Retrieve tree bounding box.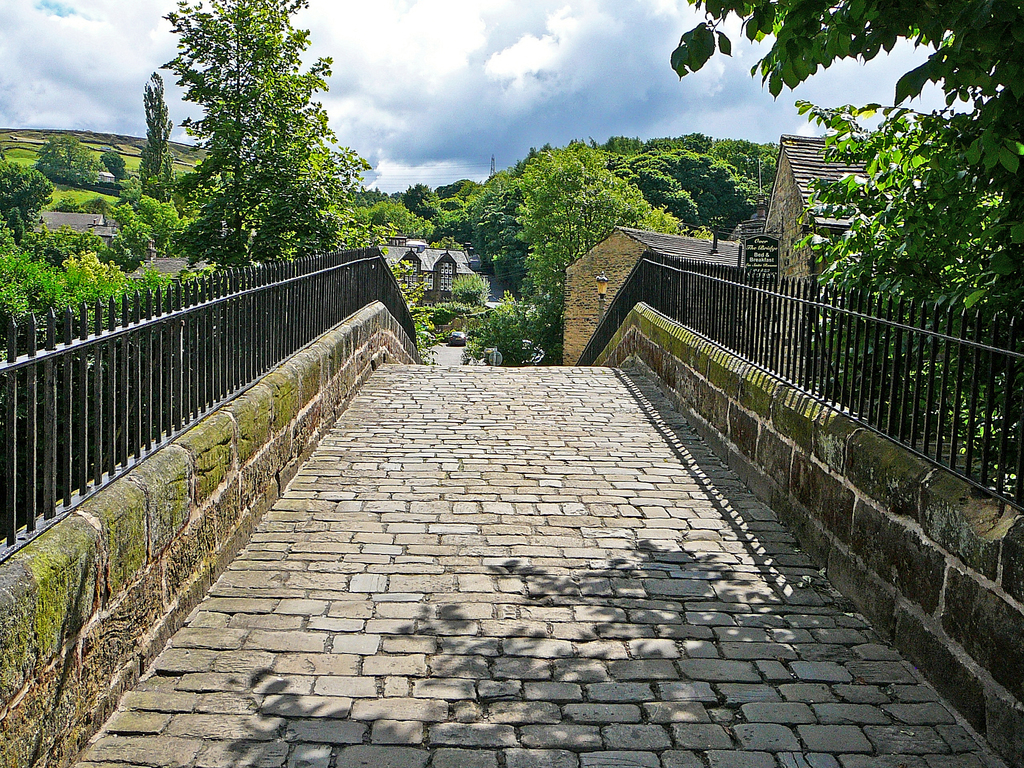
Bounding box: pyautogui.locateOnScreen(465, 173, 535, 281).
